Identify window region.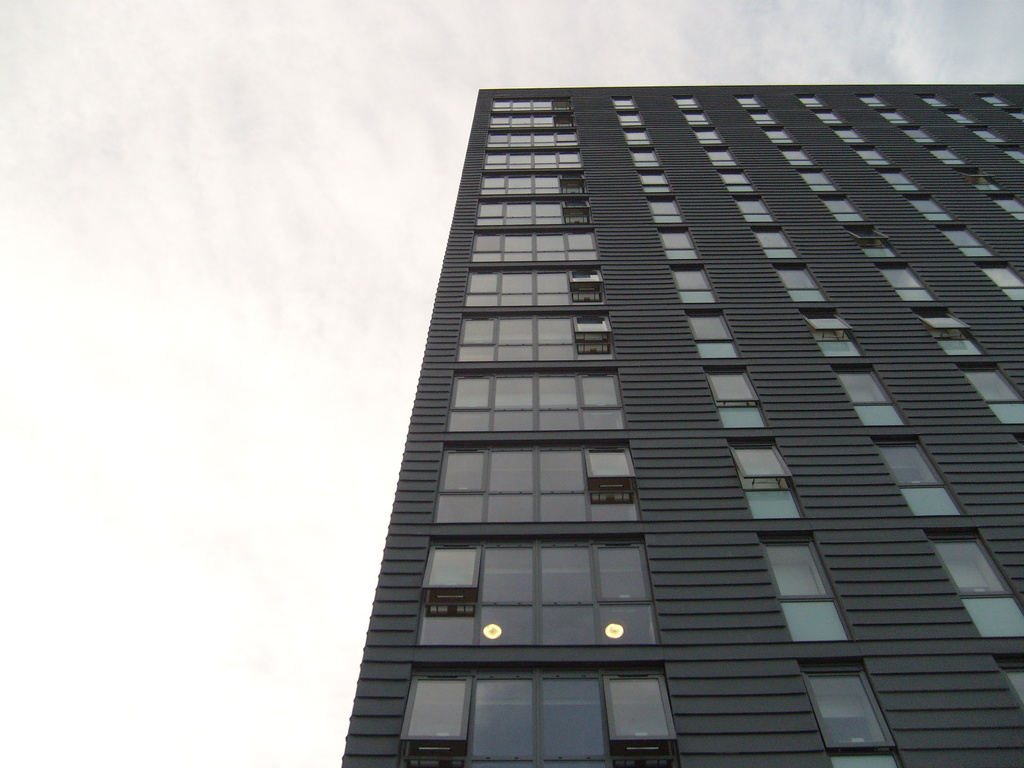
Region: Rect(991, 196, 1023, 214).
